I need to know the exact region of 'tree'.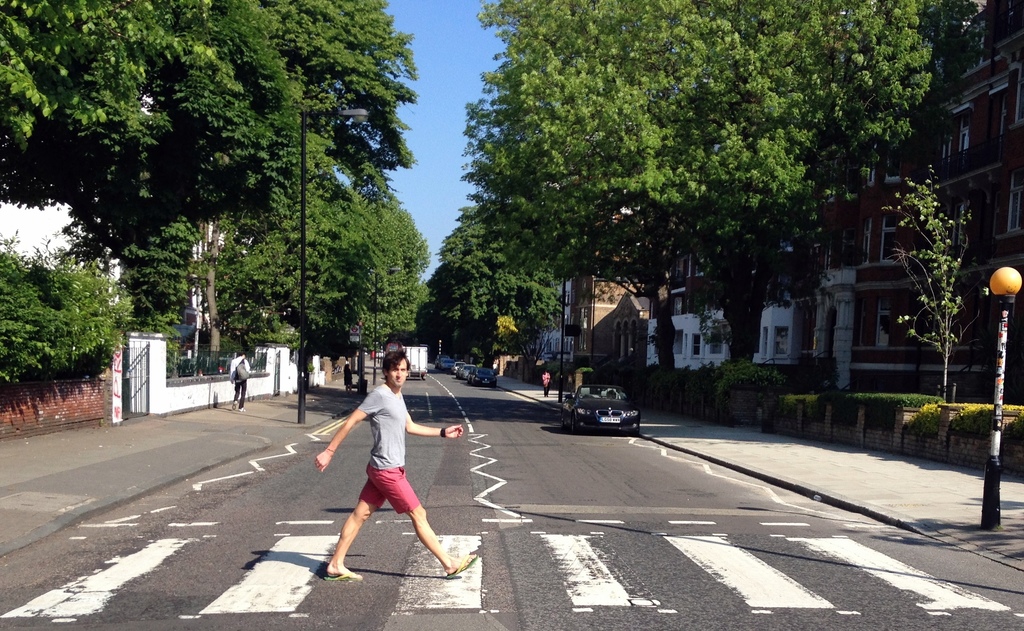
Region: BBox(0, 0, 419, 371).
